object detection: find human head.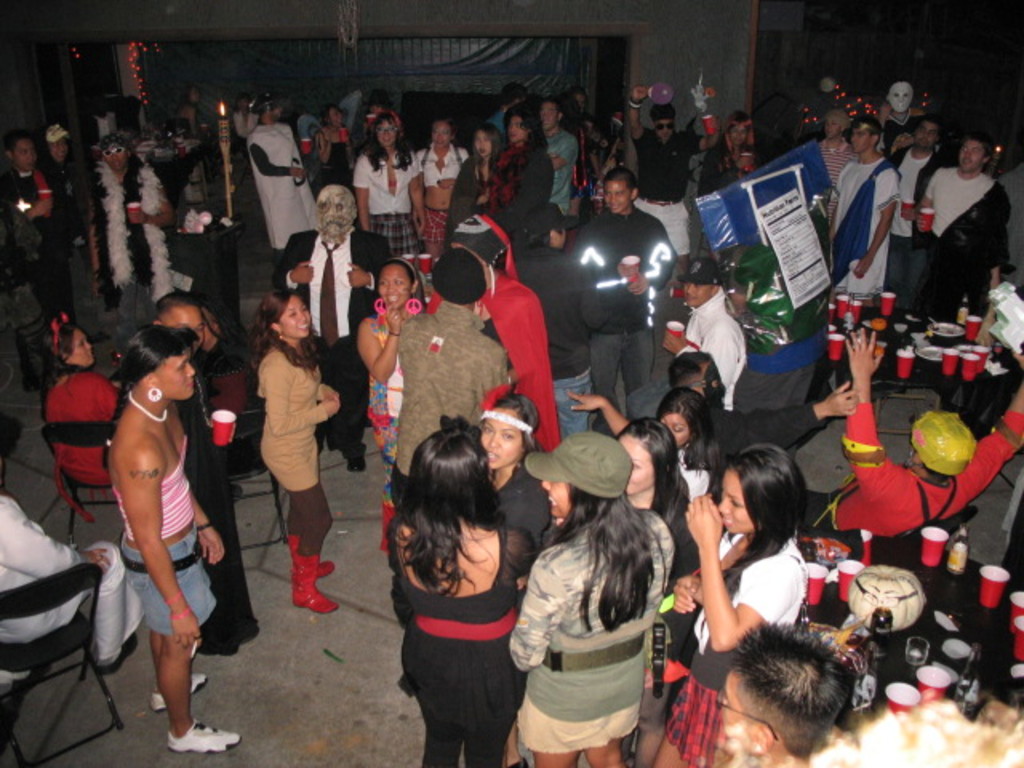
720, 629, 883, 755.
